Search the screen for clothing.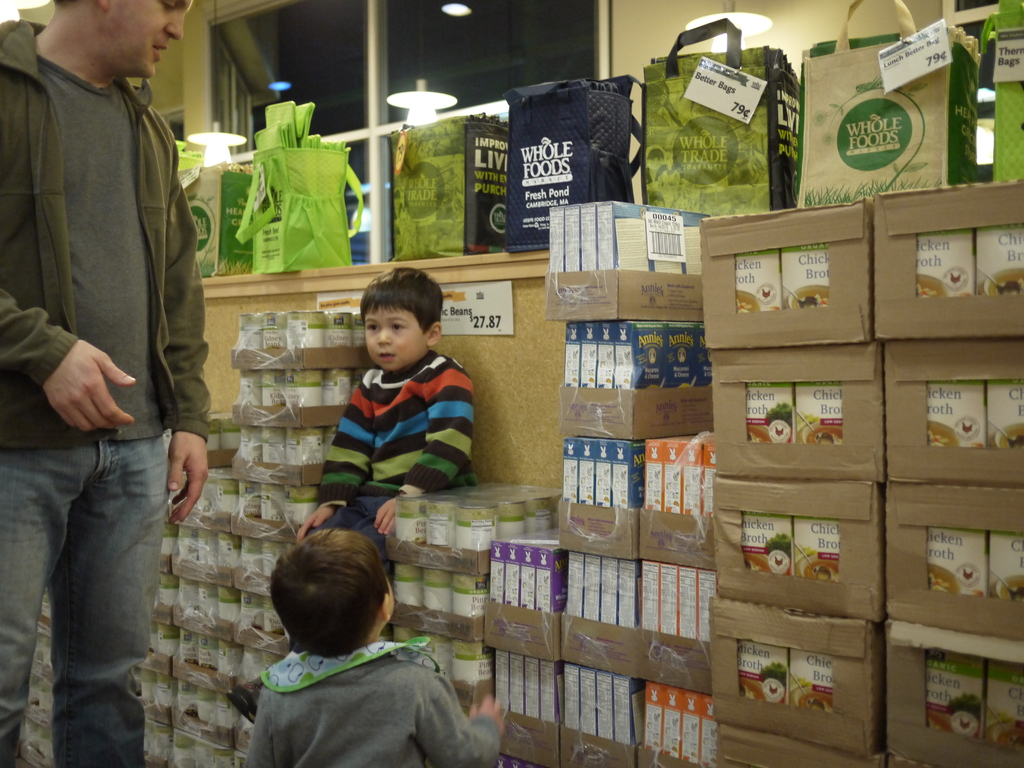
Found at [x1=246, y1=635, x2=501, y2=767].
